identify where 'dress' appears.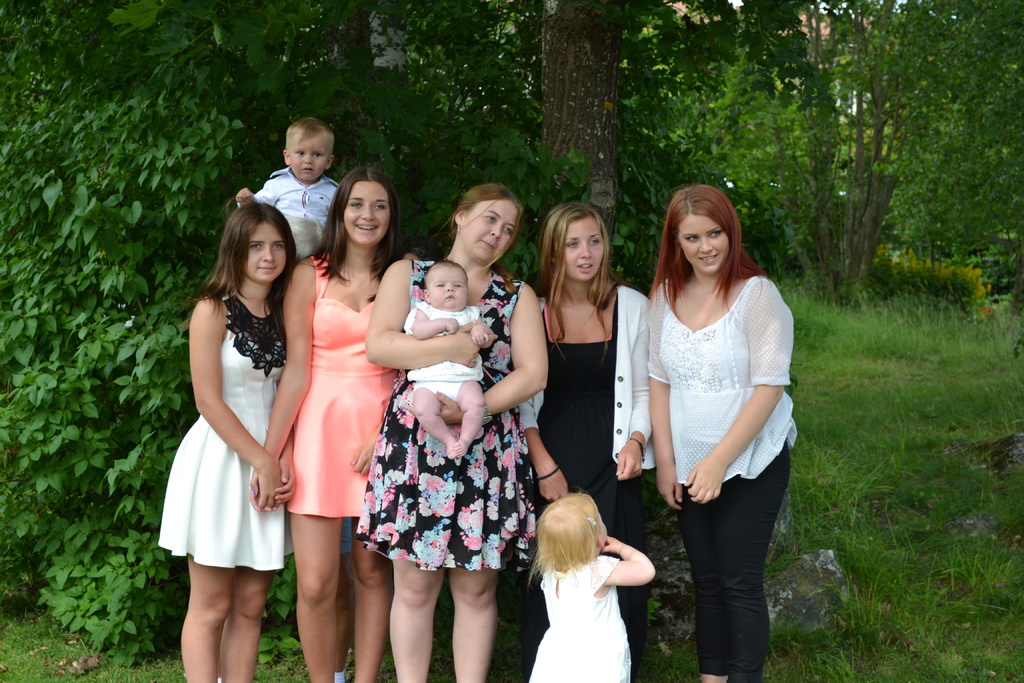
Appears at box(159, 293, 286, 572).
